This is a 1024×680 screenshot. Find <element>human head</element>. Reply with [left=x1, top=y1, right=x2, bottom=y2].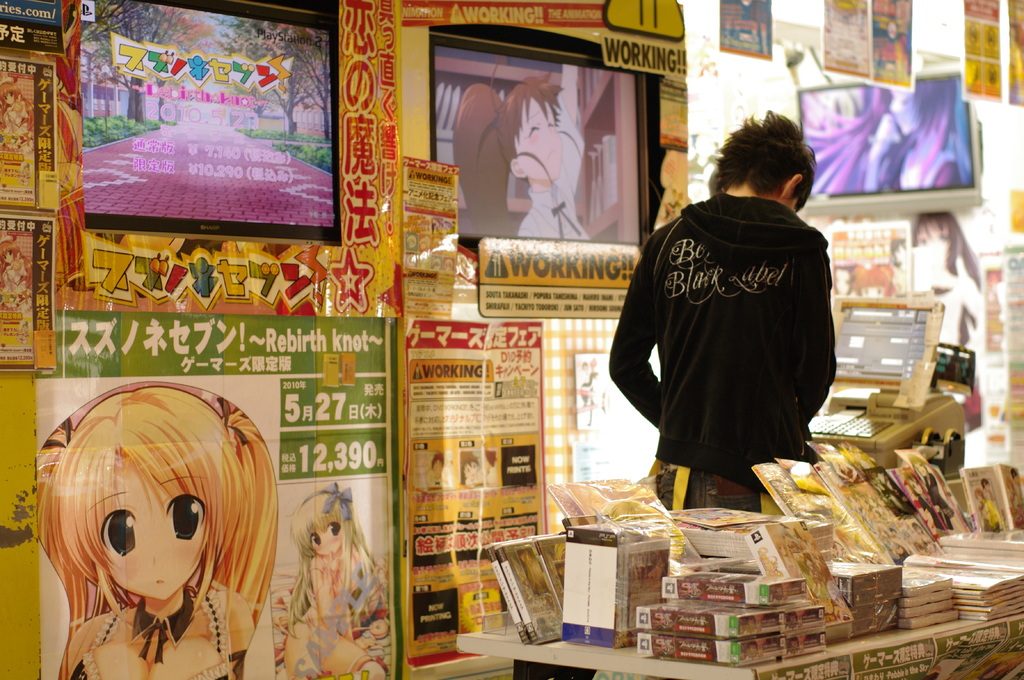
[left=33, top=379, right=271, bottom=605].
